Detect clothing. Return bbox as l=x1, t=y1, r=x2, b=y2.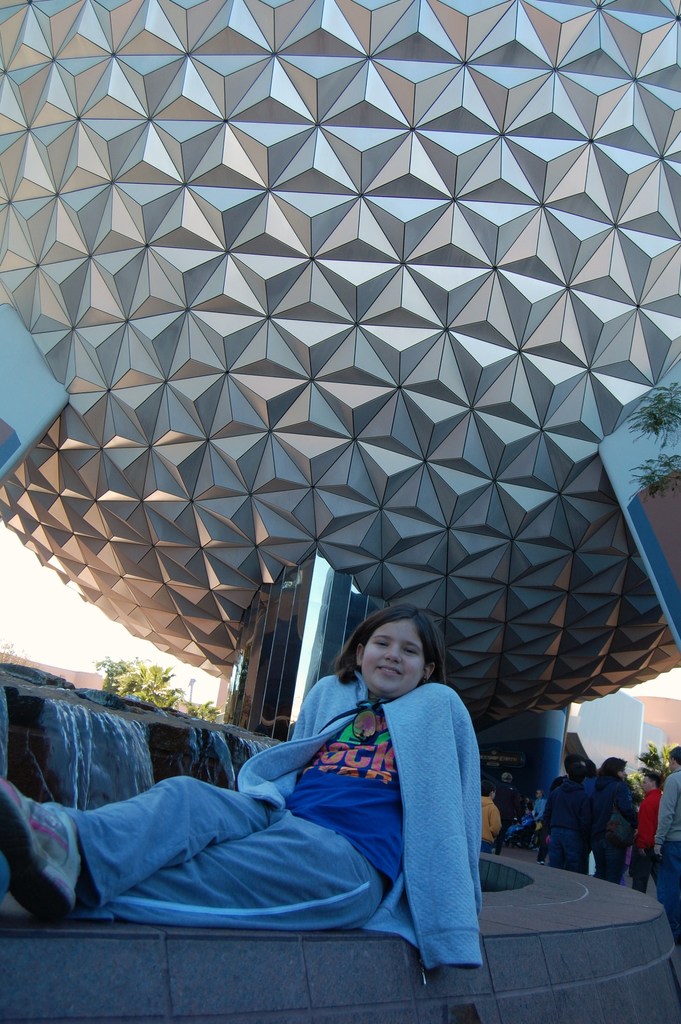
l=109, t=649, r=508, b=961.
